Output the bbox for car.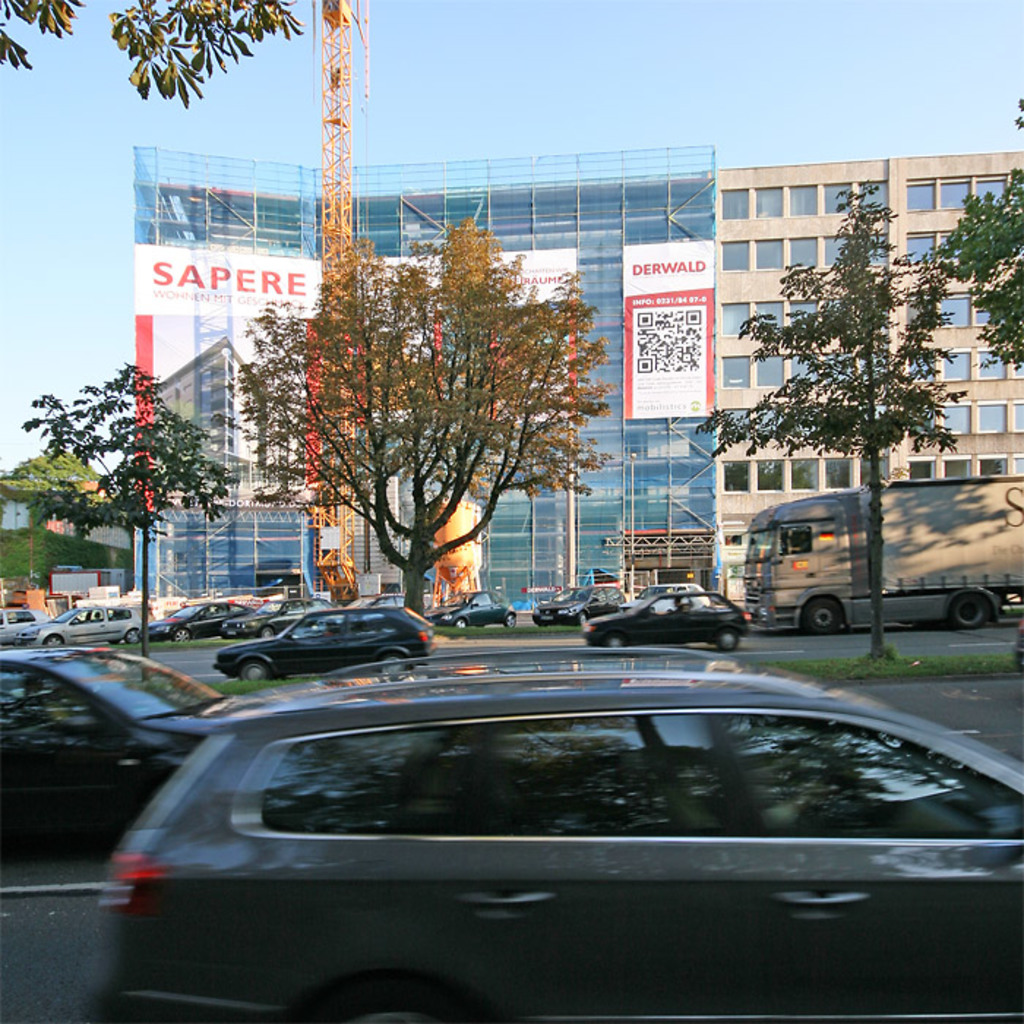
locate(38, 603, 155, 648).
